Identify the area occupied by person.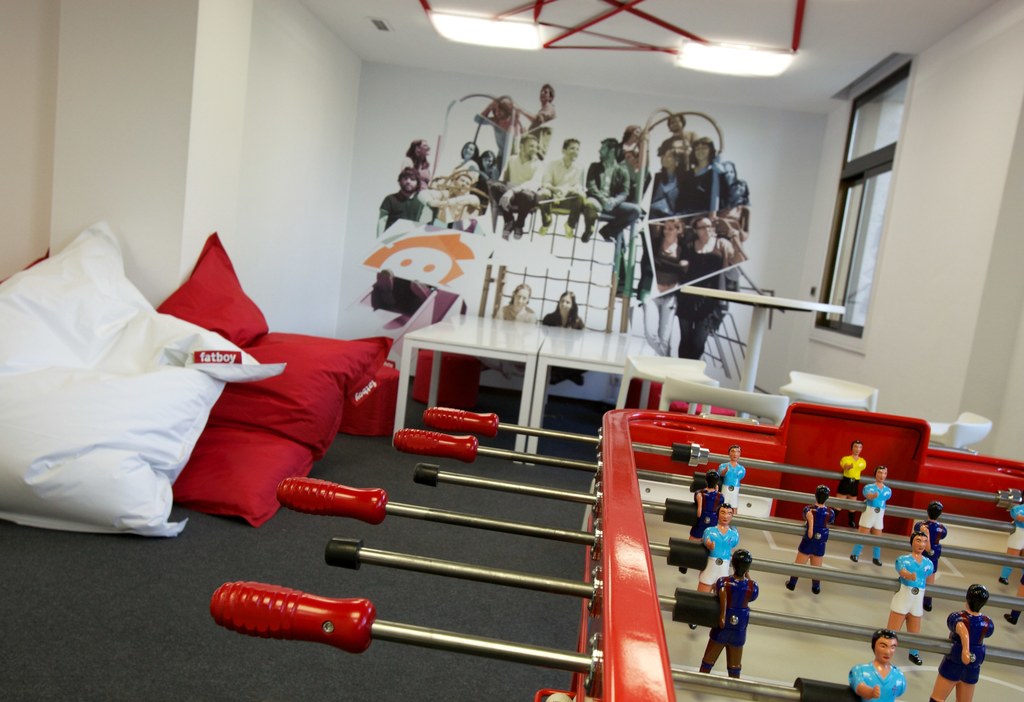
Area: 915 501 950 612.
